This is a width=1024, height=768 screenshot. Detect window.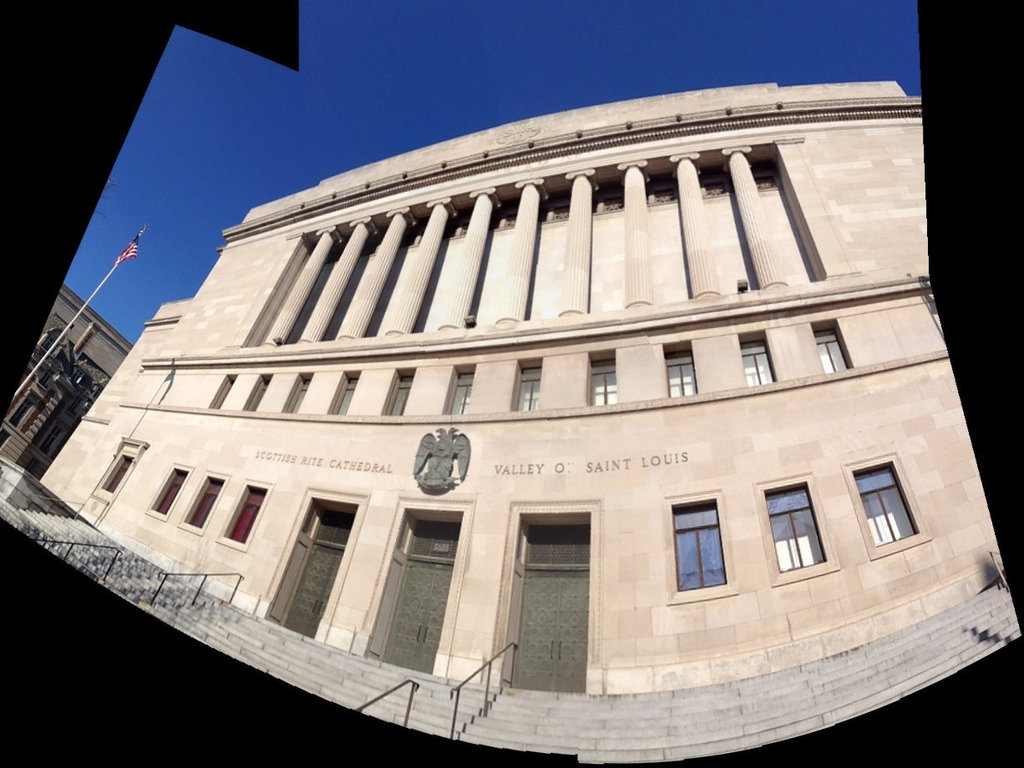
{"left": 624, "top": 496, "right": 740, "bottom": 616}.
